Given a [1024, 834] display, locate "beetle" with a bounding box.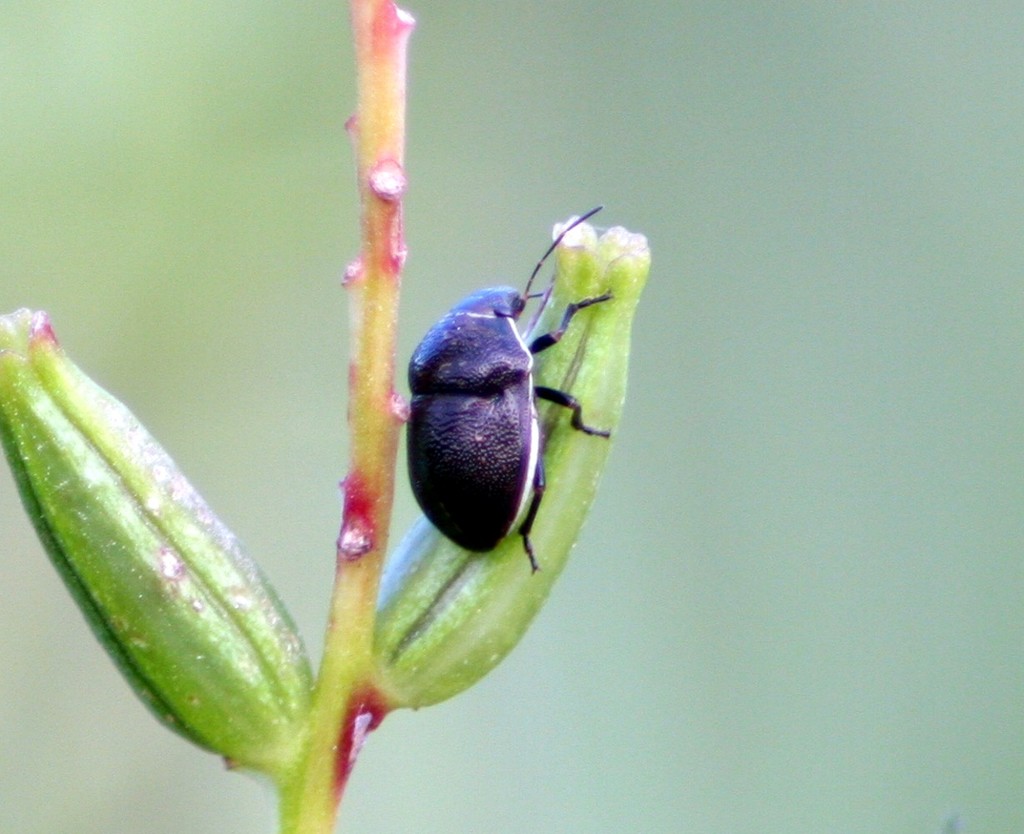
Located: <region>372, 235, 630, 600</region>.
